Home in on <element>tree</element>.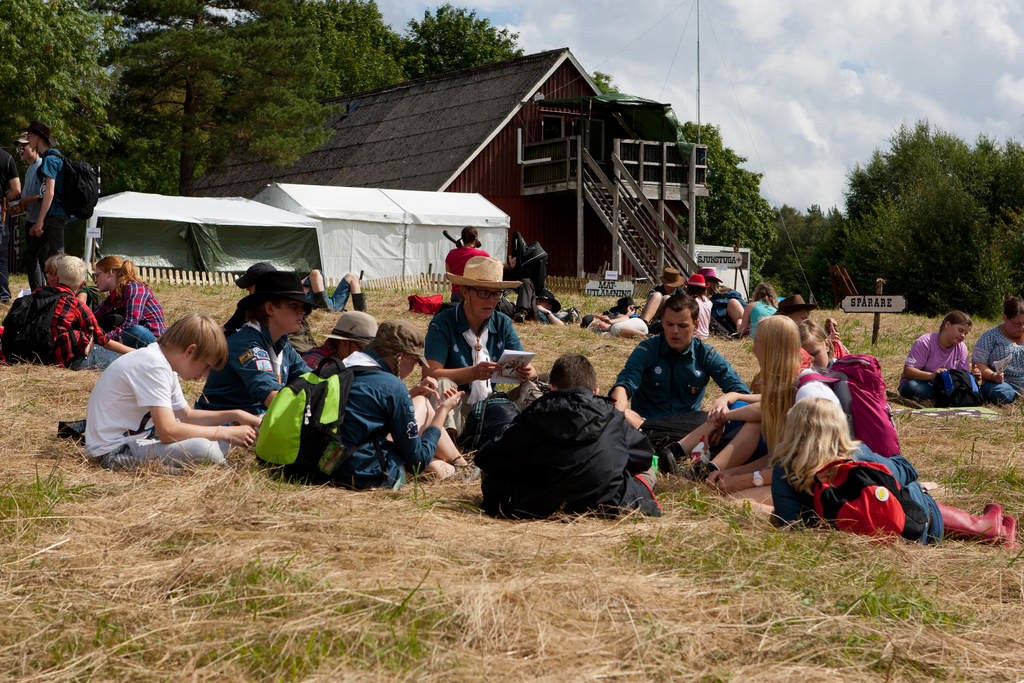
Homed in at region(841, 115, 1005, 319).
